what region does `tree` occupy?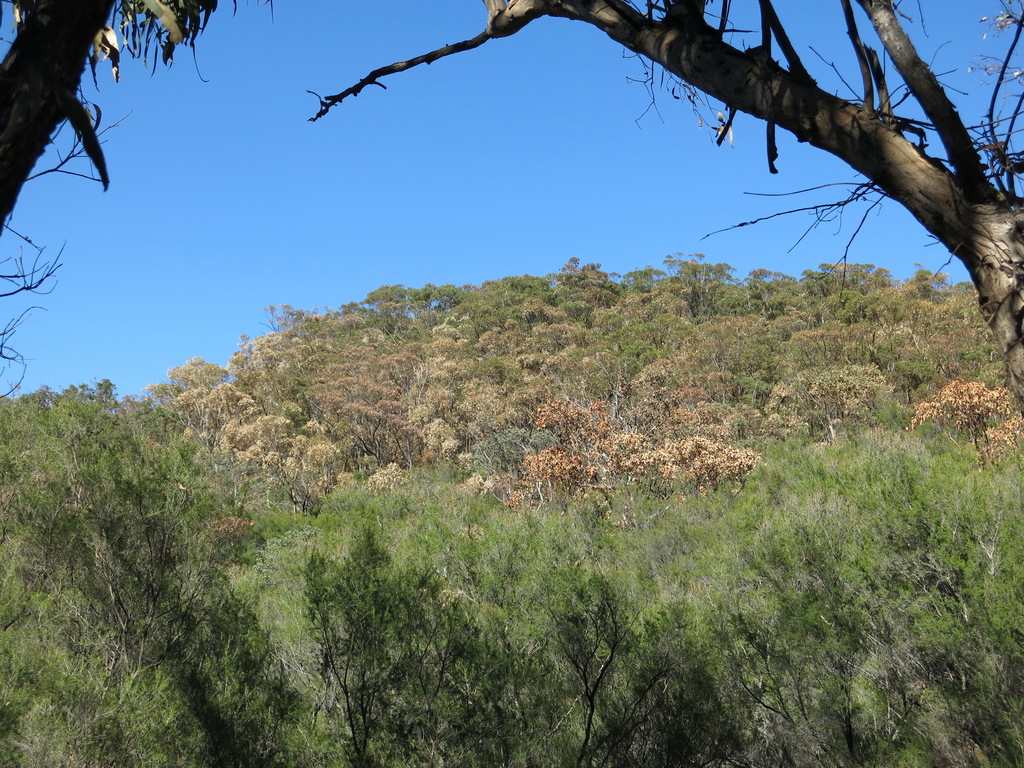
rect(308, 0, 1023, 415).
